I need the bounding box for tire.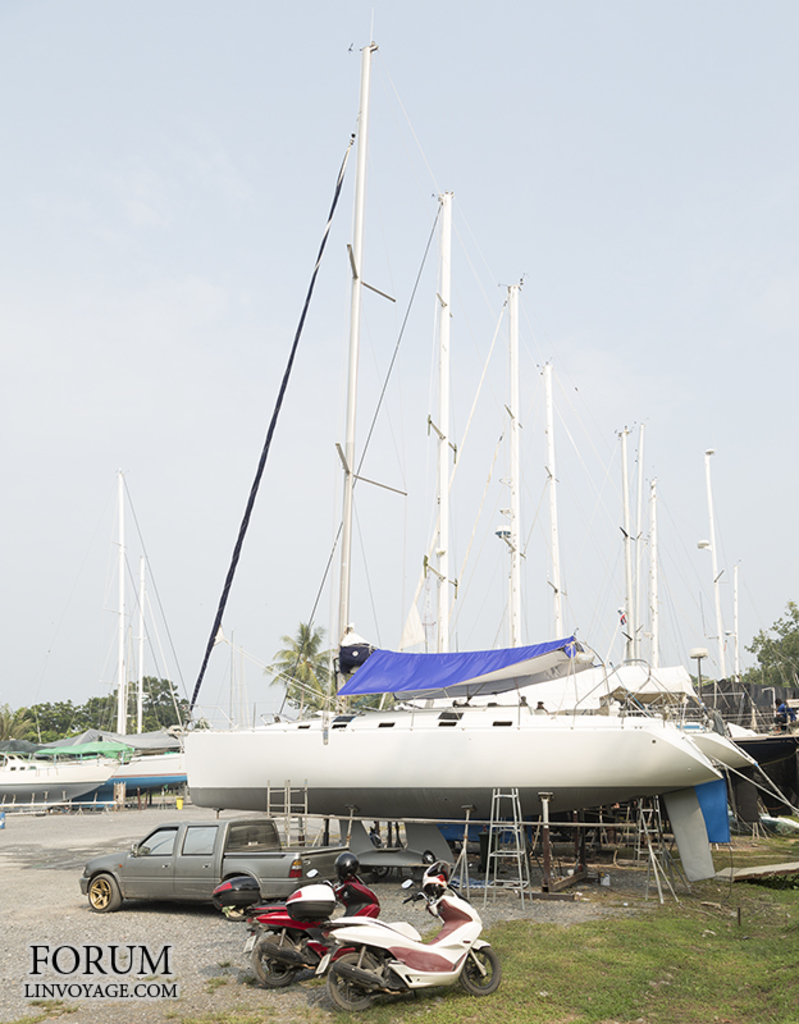
Here it is: <box>457,941,502,996</box>.
